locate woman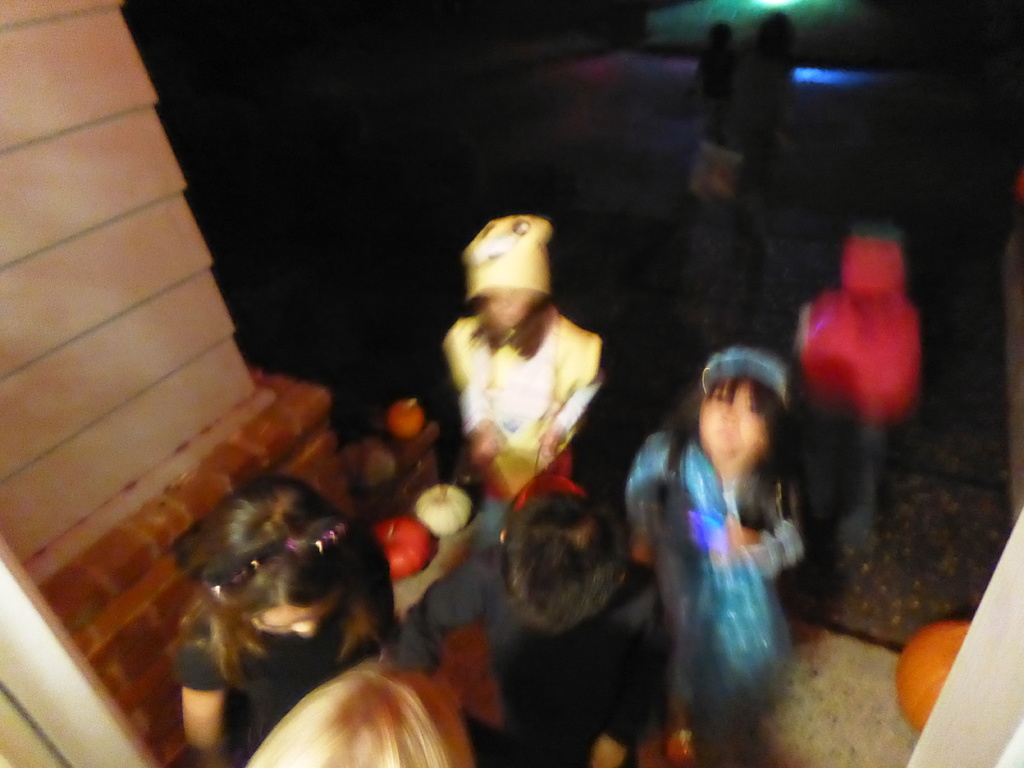
x1=170 y1=479 x2=402 y2=767
